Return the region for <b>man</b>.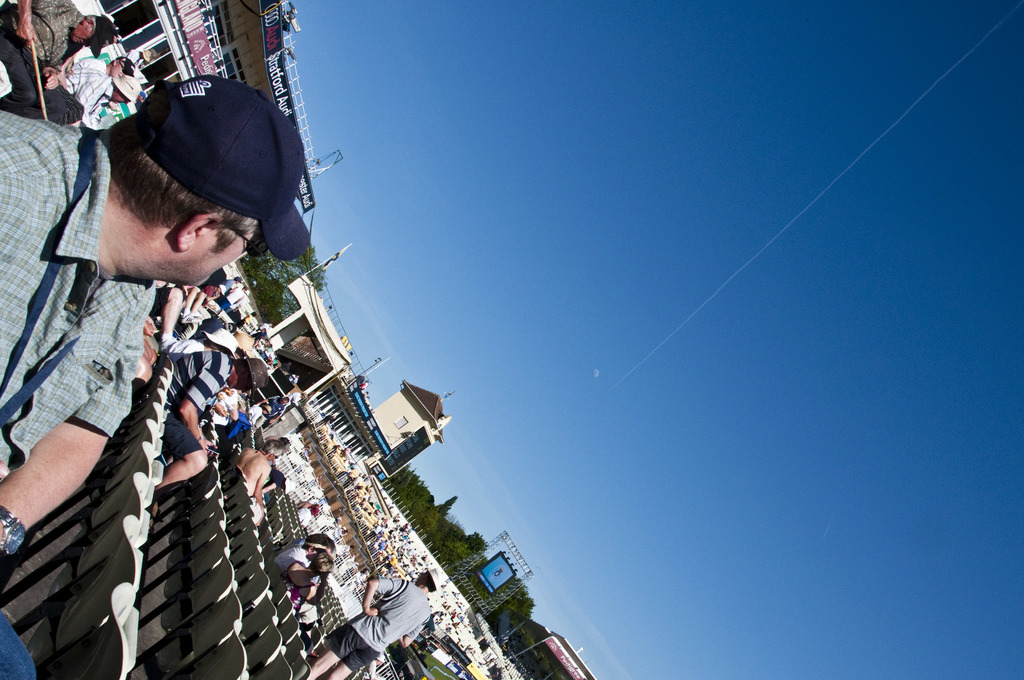
crop(16, 101, 337, 563).
